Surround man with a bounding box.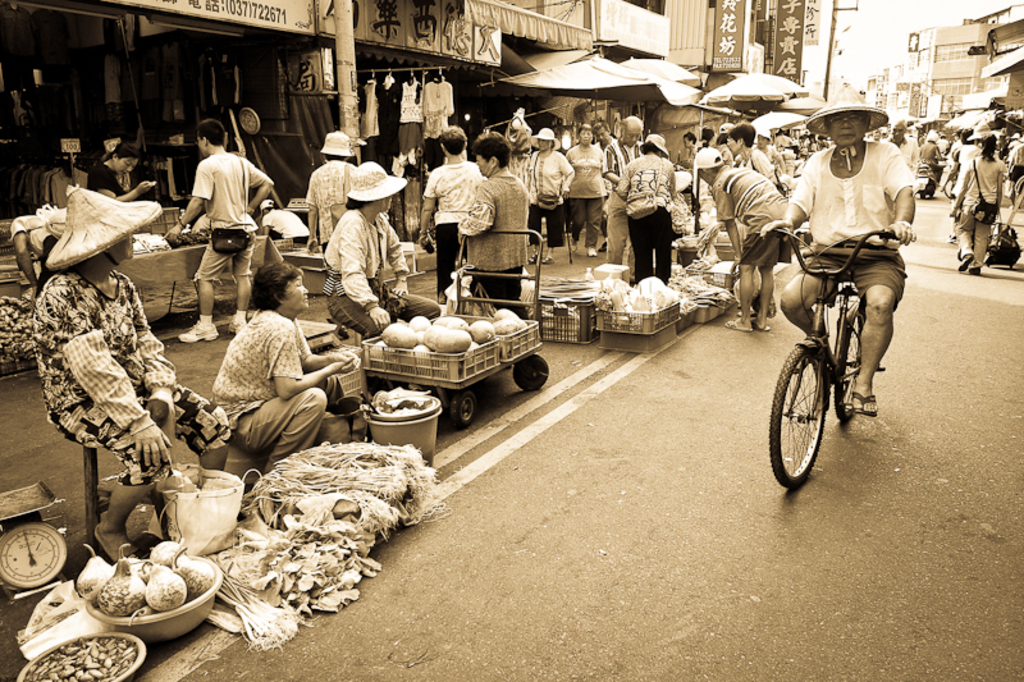
left=773, top=93, right=920, bottom=467.
